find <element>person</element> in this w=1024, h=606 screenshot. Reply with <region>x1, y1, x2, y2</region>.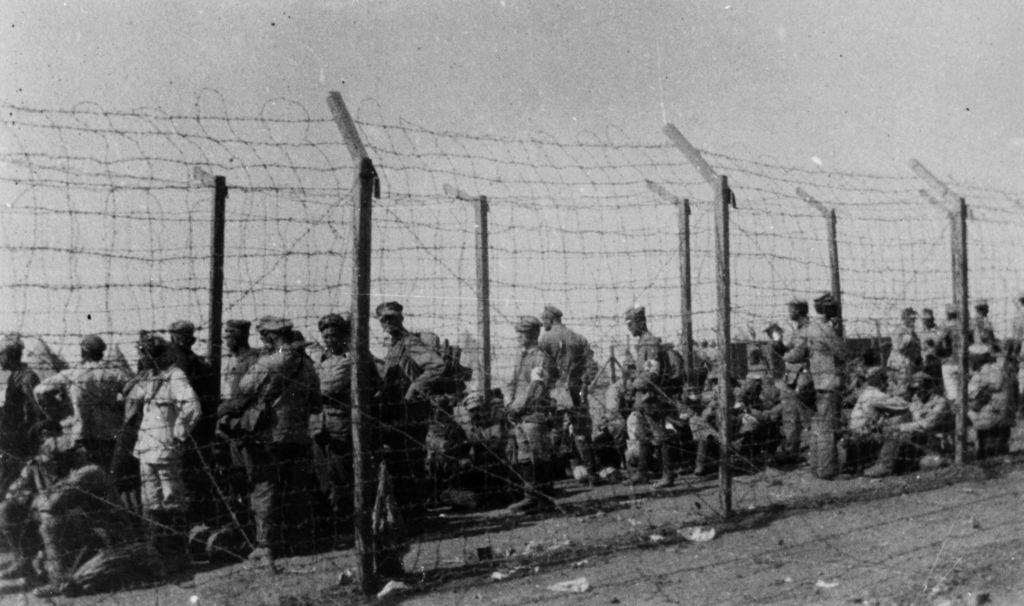
<region>790, 275, 865, 481</region>.
